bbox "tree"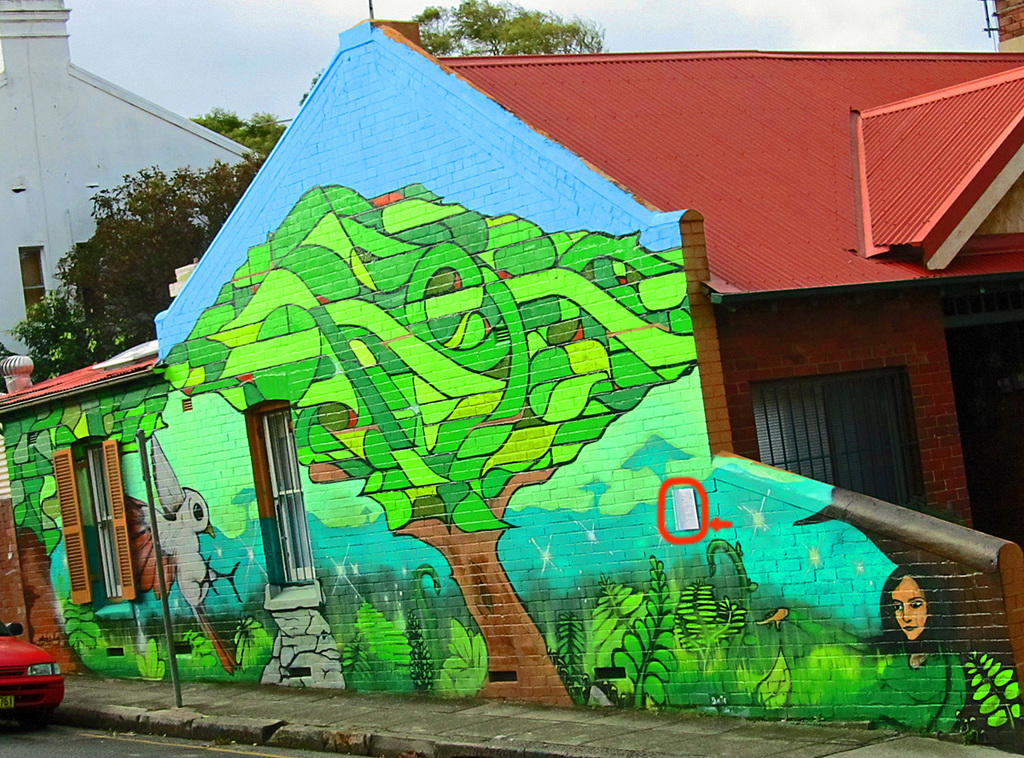
410/0/609/52
